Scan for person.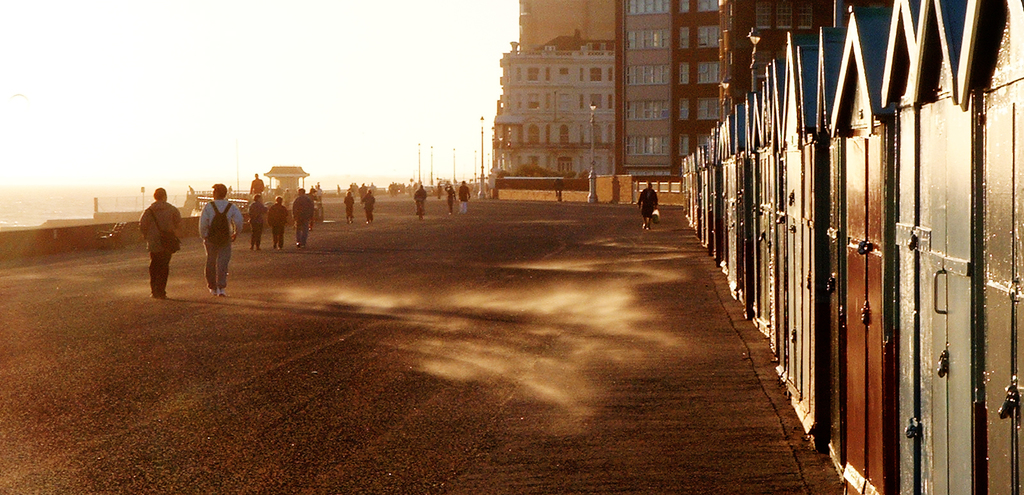
Scan result: Rect(443, 182, 458, 215).
